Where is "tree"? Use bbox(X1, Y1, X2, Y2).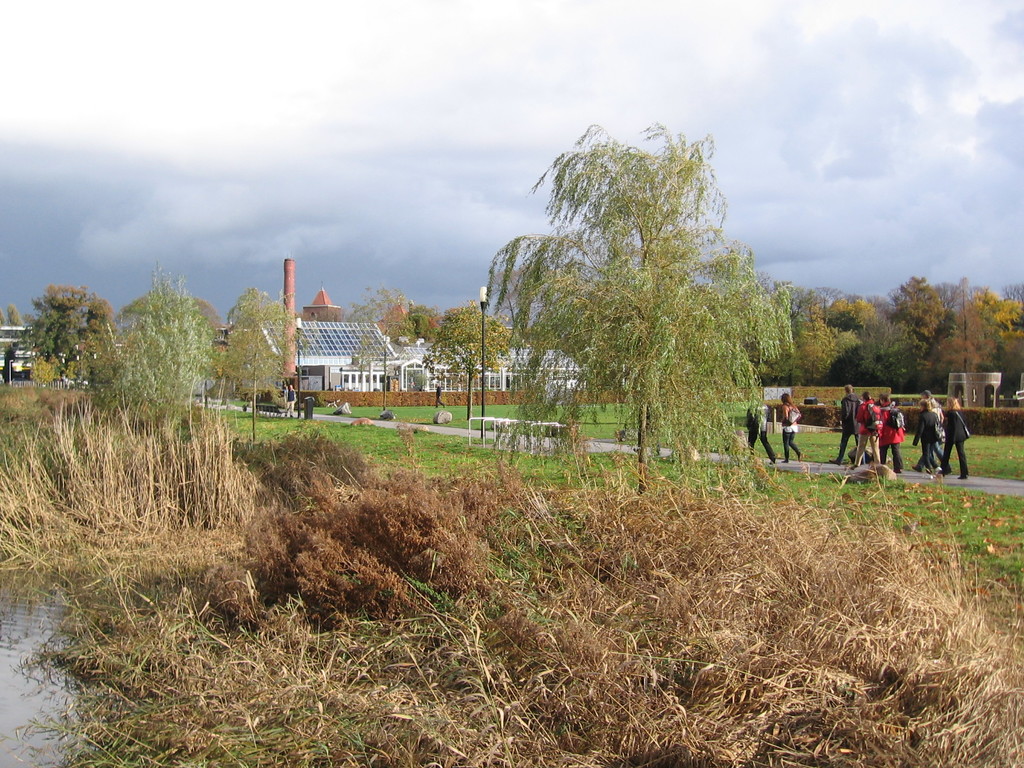
bbox(977, 288, 1022, 413).
